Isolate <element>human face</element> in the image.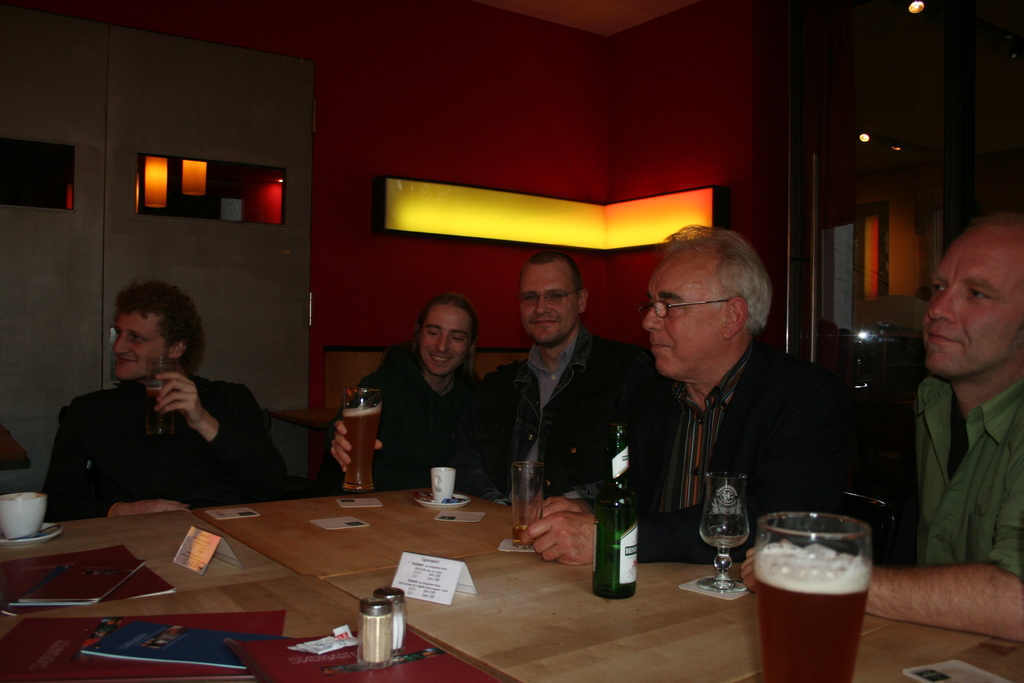
Isolated region: box=[521, 273, 580, 341].
